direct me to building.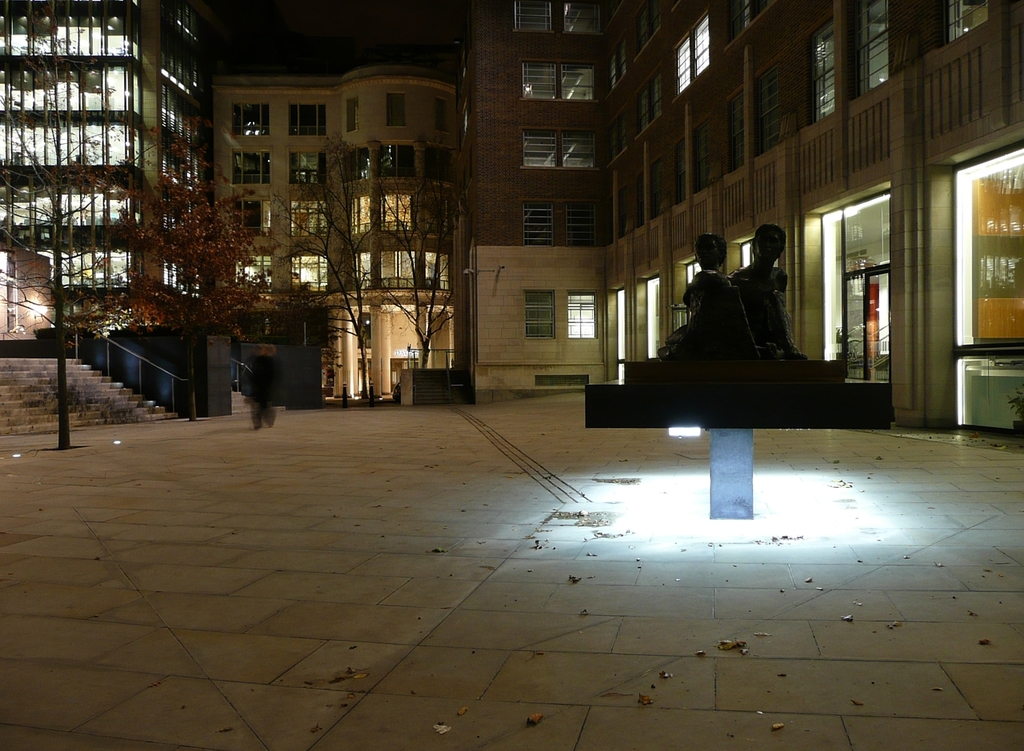
Direction: box(458, 0, 1023, 453).
